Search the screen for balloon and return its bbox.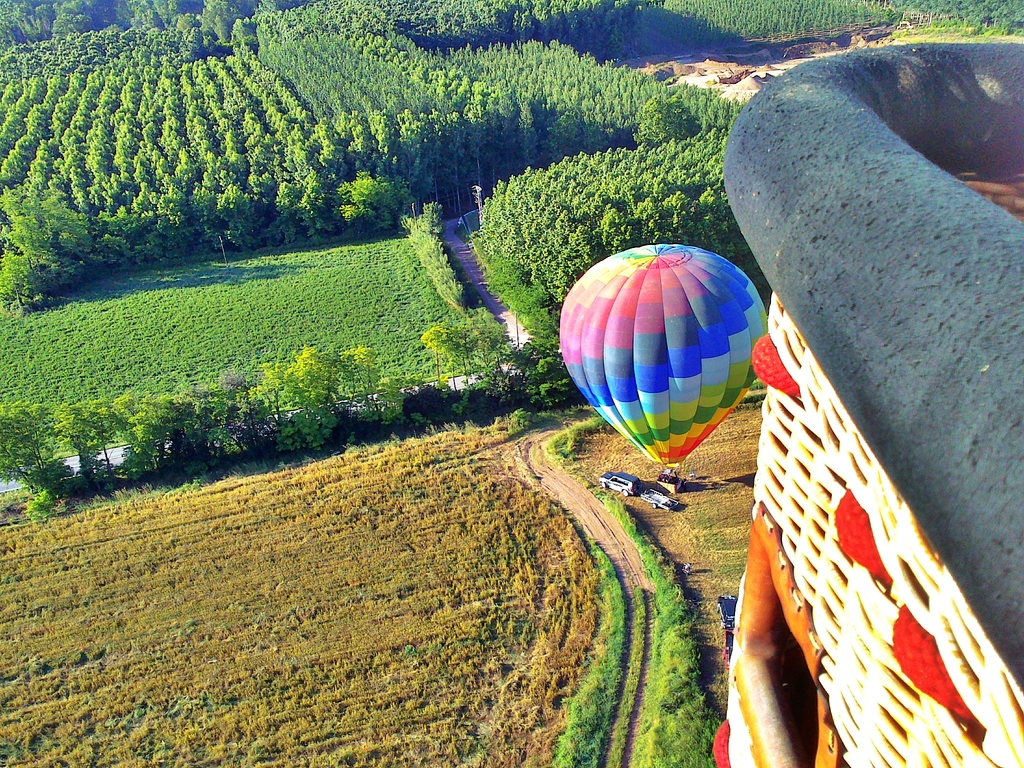
Found: left=556, top=244, right=769, bottom=471.
